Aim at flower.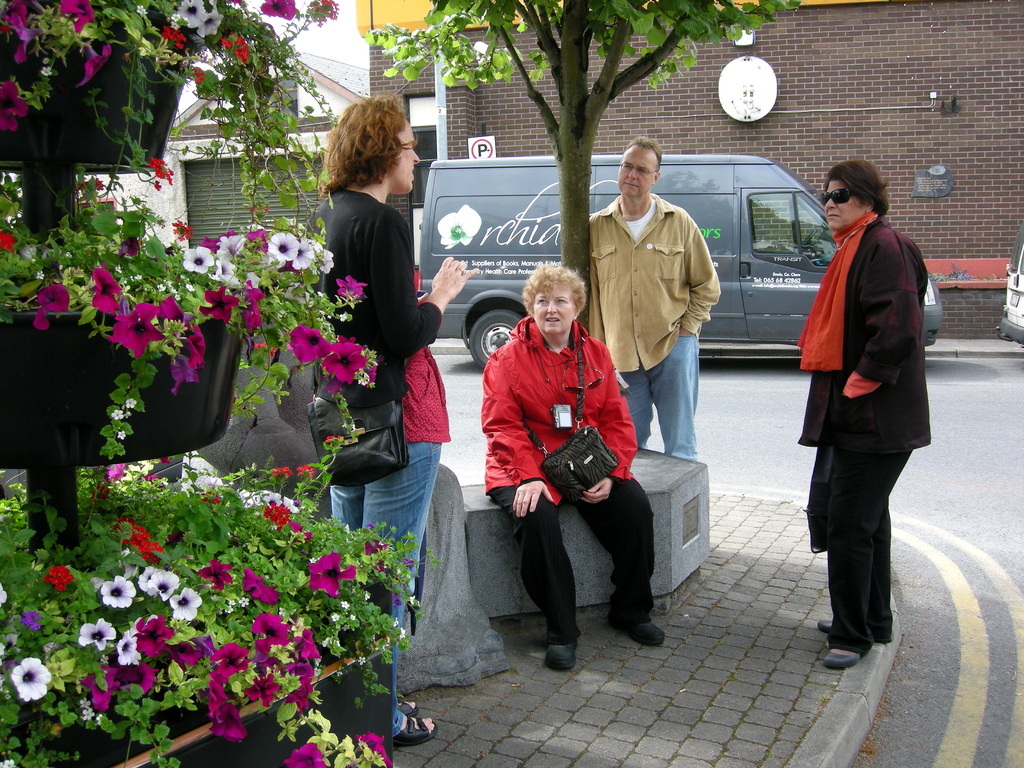
Aimed at <bbox>142, 157, 178, 189</bbox>.
